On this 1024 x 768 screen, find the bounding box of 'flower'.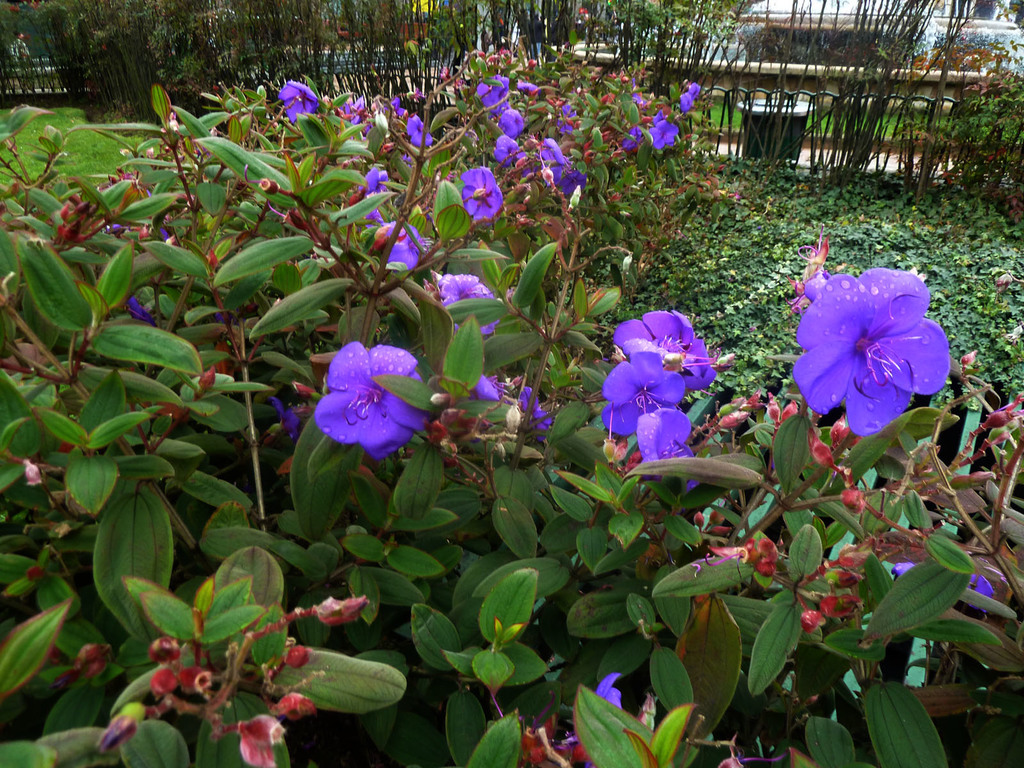
Bounding box: {"x1": 271, "y1": 398, "x2": 300, "y2": 433}.
